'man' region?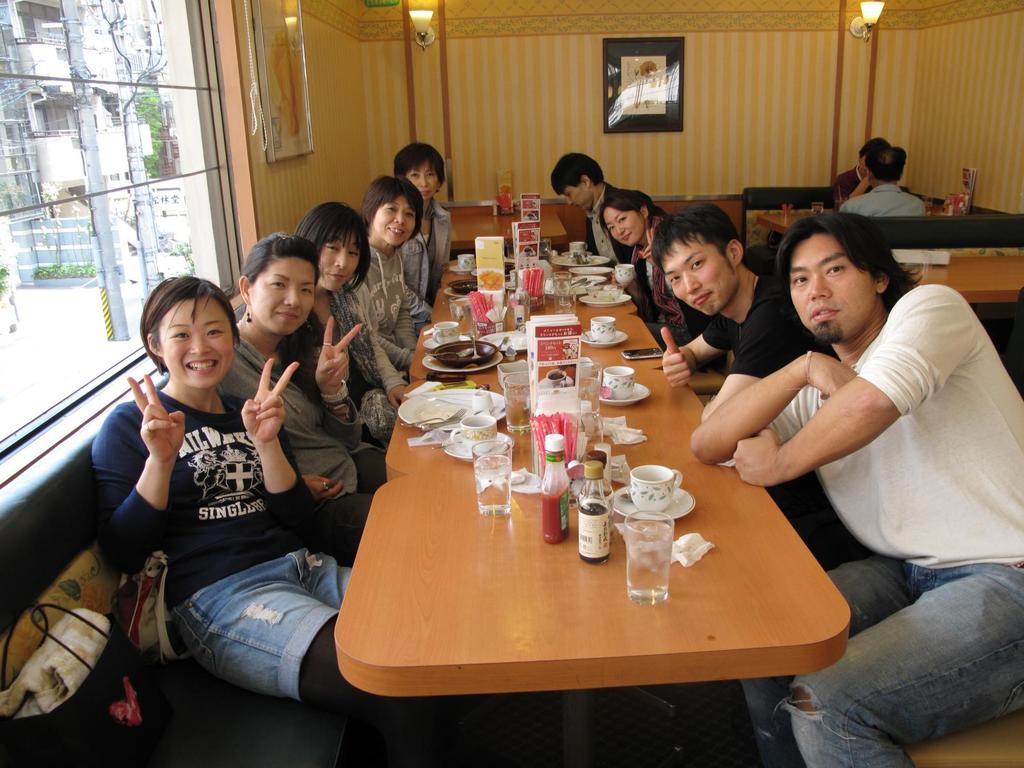
651:204:830:422
